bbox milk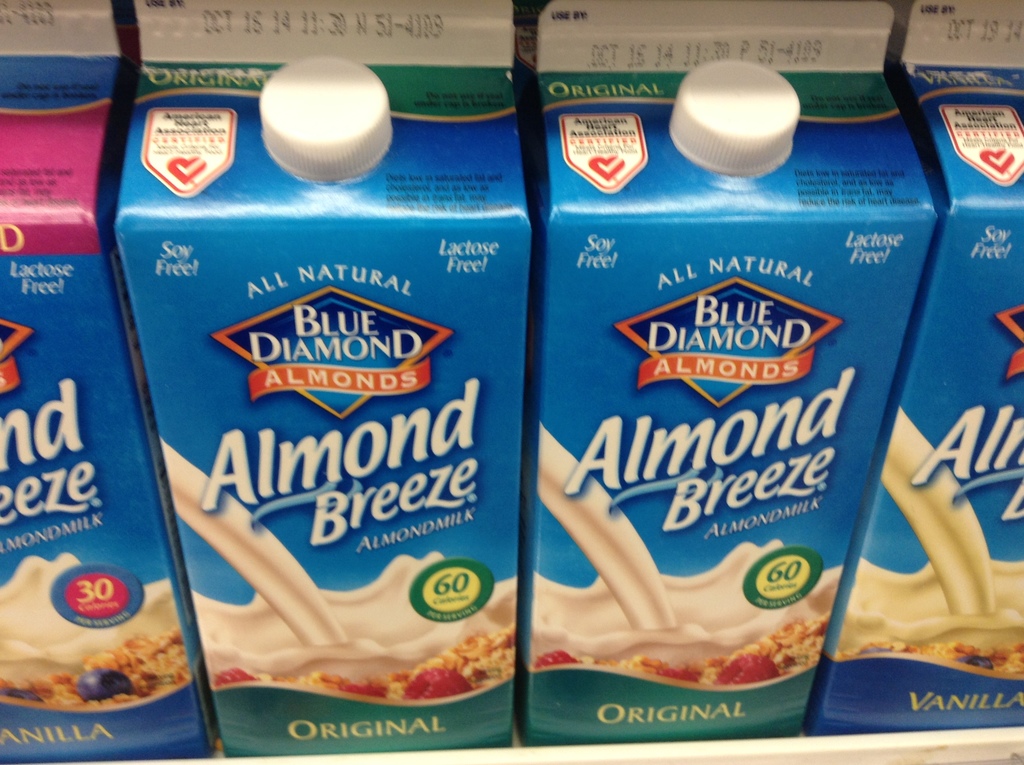
detection(164, 431, 522, 708)
